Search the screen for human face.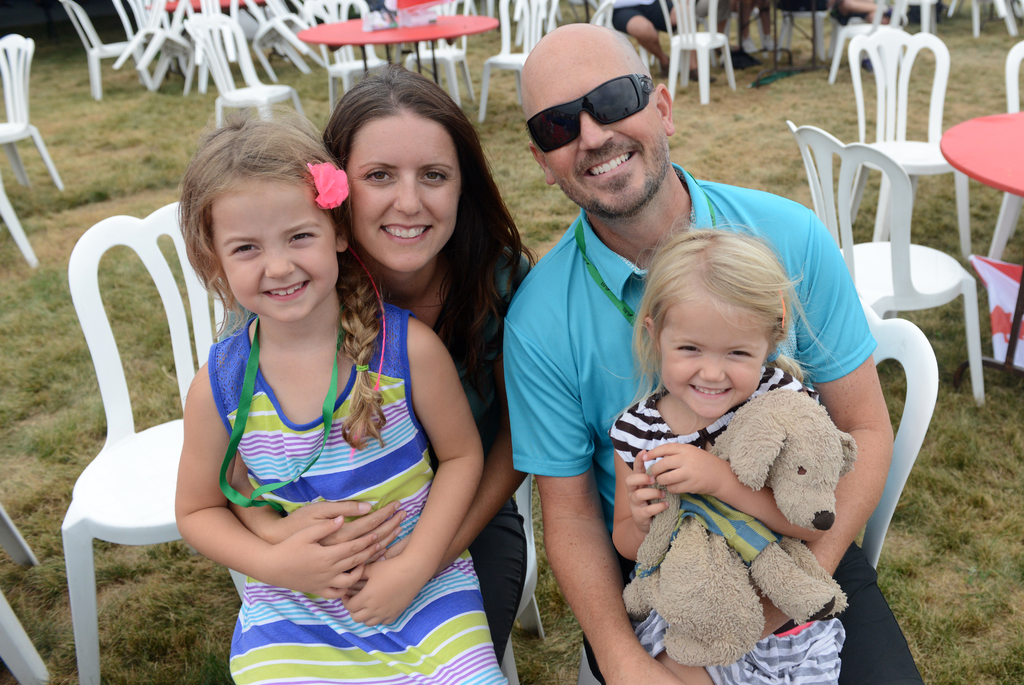
Found at (528,58,657,218).
